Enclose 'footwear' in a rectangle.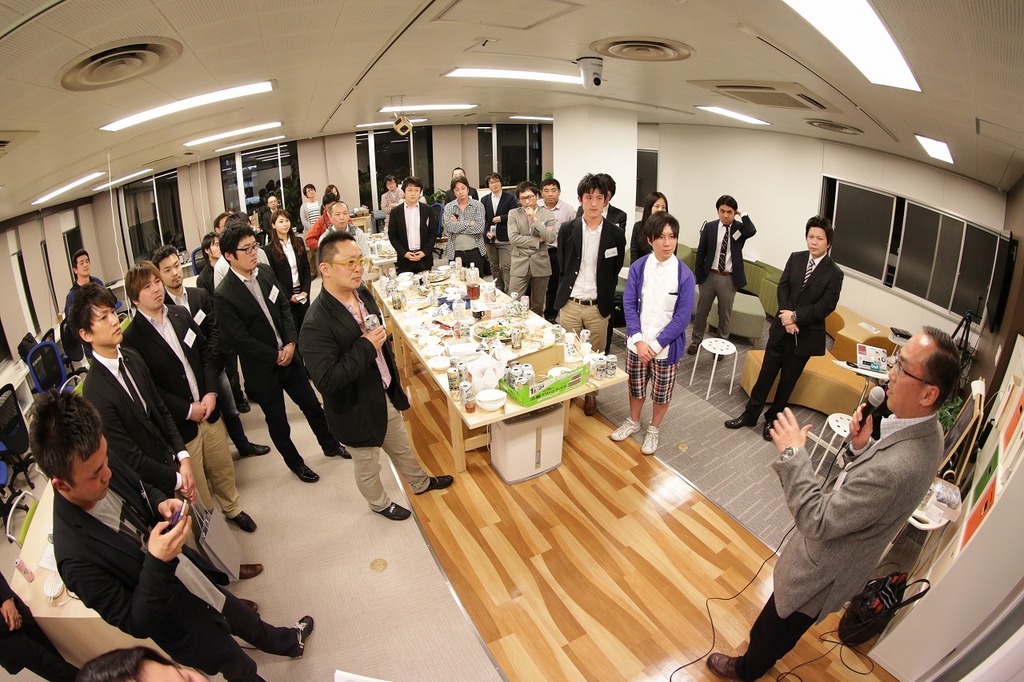
237 442 273 455.
